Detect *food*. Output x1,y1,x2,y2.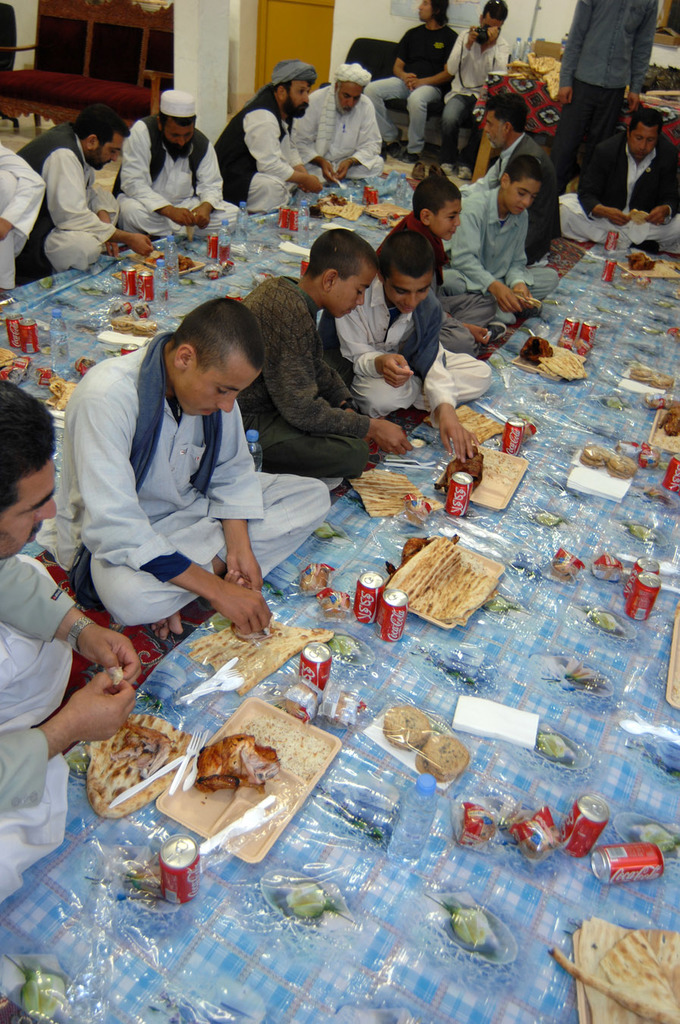
415,730,472,782.
